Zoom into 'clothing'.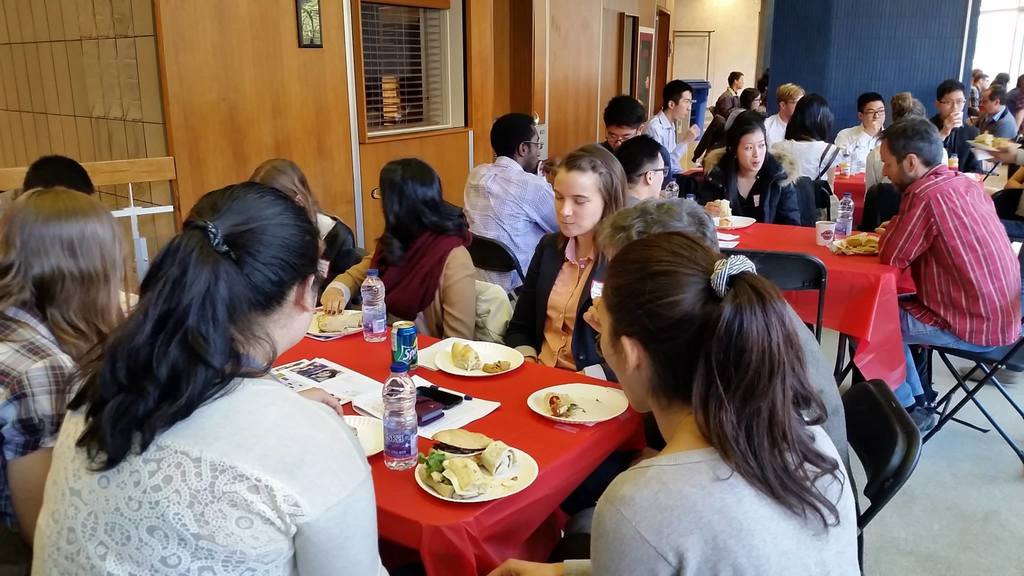
Zoom target: box(0, 303, 84, 571).
